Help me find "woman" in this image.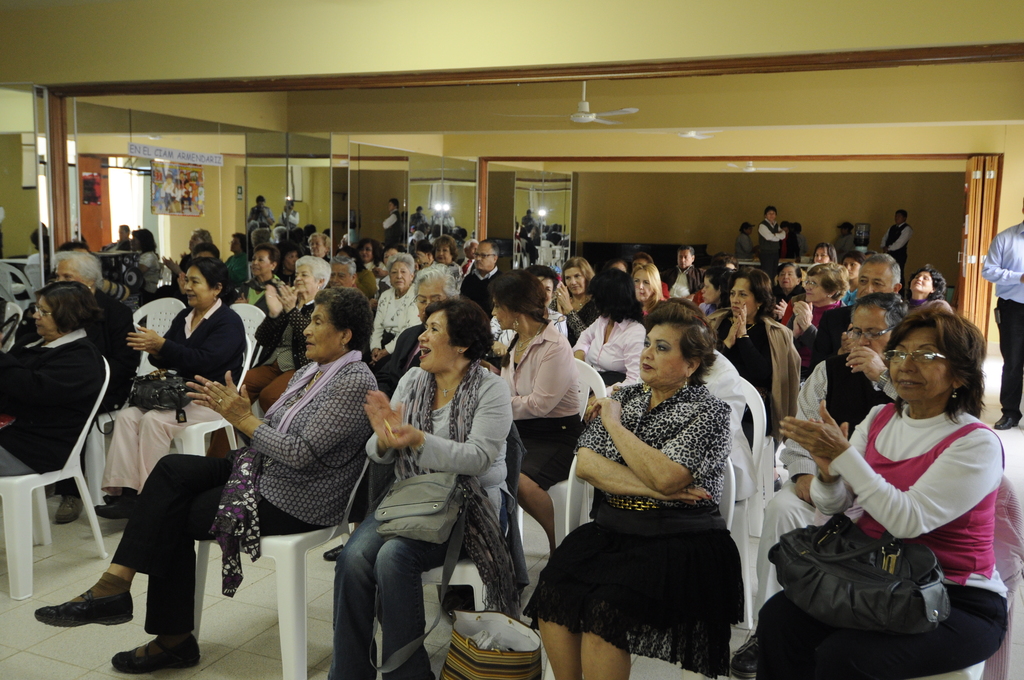
Found it: [230, 253, 334, 418].
